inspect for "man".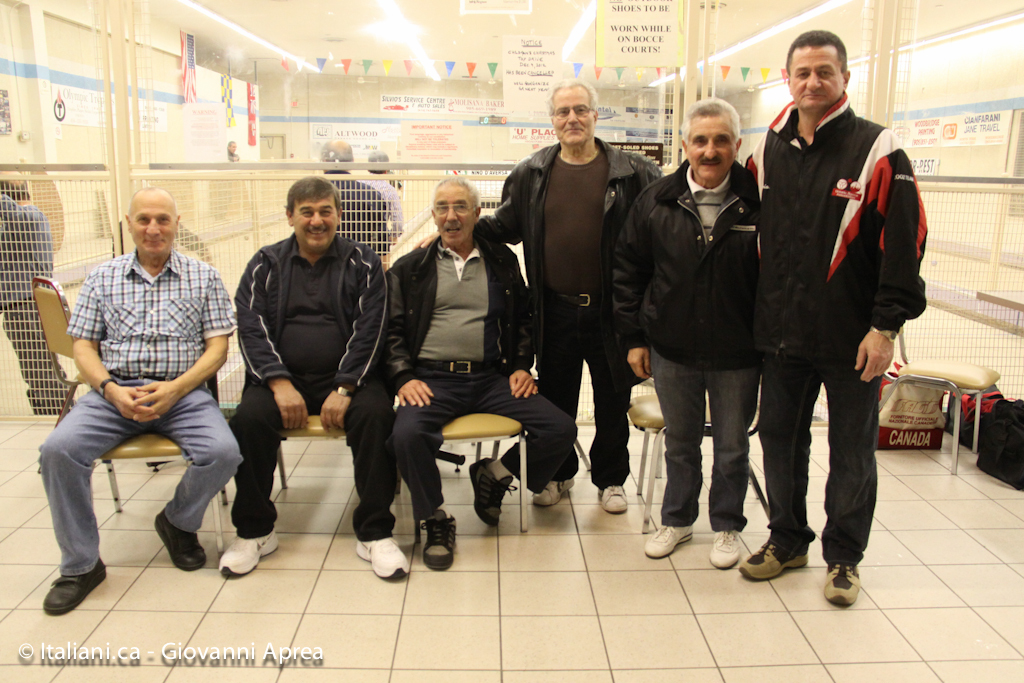
Inspection: box(318, 136, 390, 270).
